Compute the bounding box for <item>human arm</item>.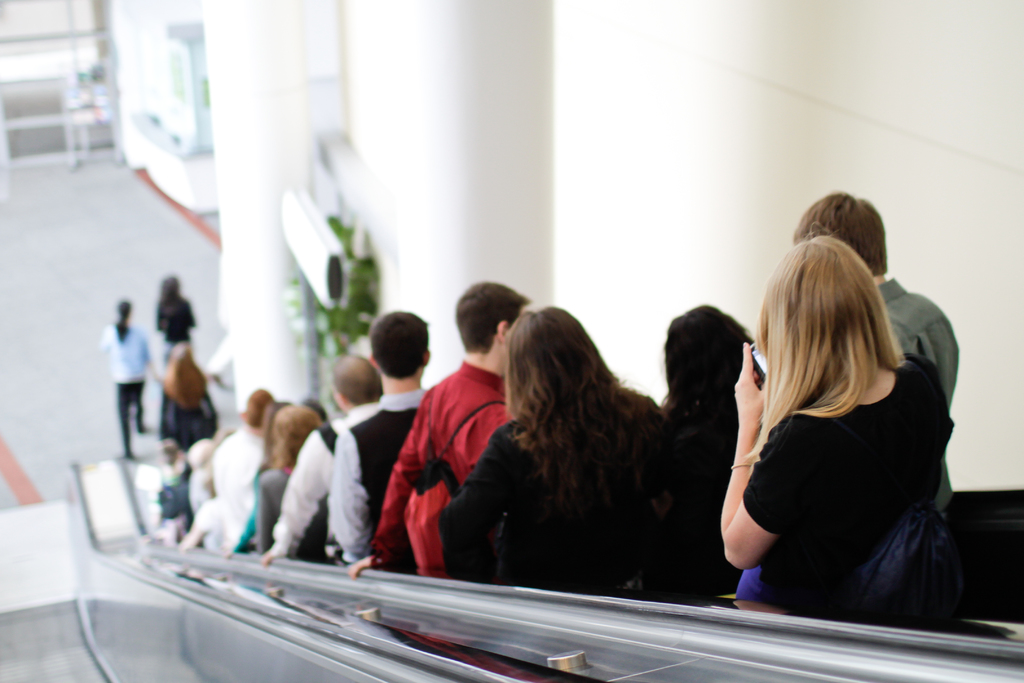
crop(143, 352, 152, 386).
